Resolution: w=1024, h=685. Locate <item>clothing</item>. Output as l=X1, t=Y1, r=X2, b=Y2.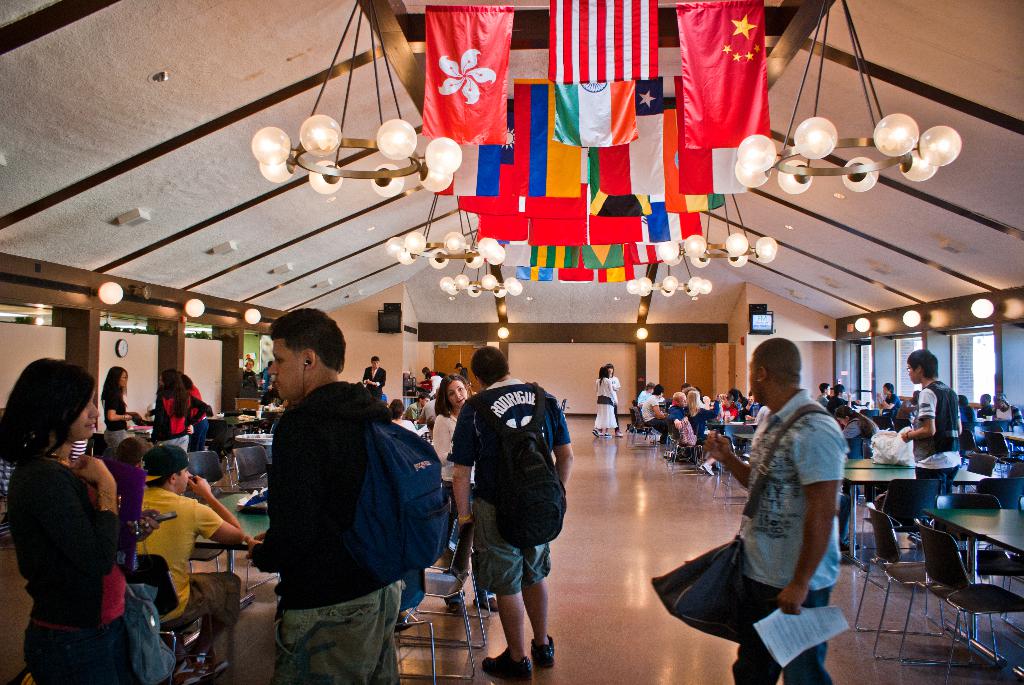
l=83, t=445, r=251, b=633.
